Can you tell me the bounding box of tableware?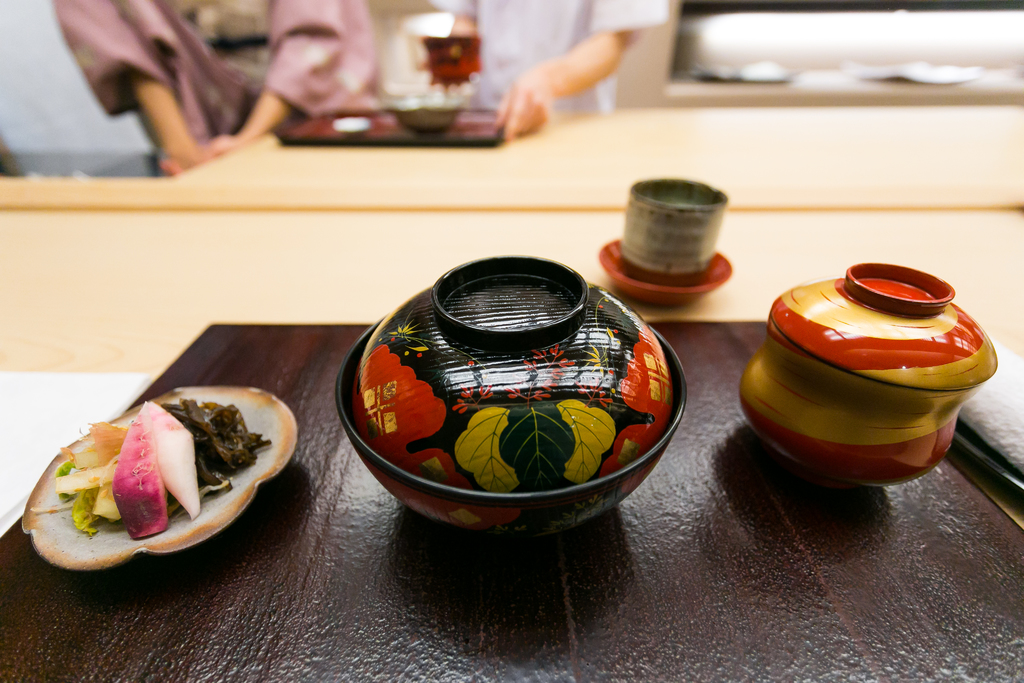
{"left": 736, "top": 257, "right": 1002, "bottom": 498}.
